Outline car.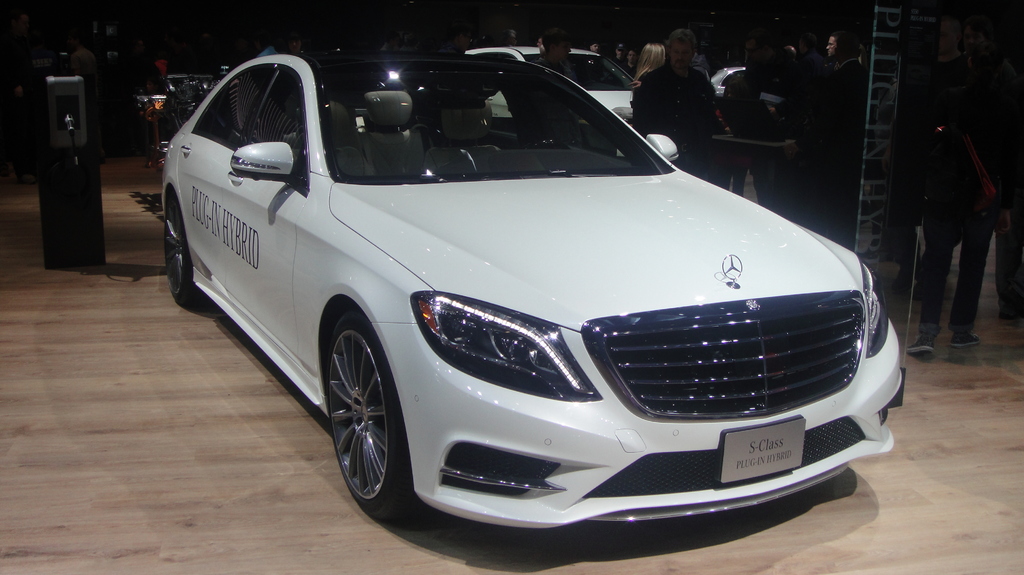
Outline: region(710, 54, 746, 101).
